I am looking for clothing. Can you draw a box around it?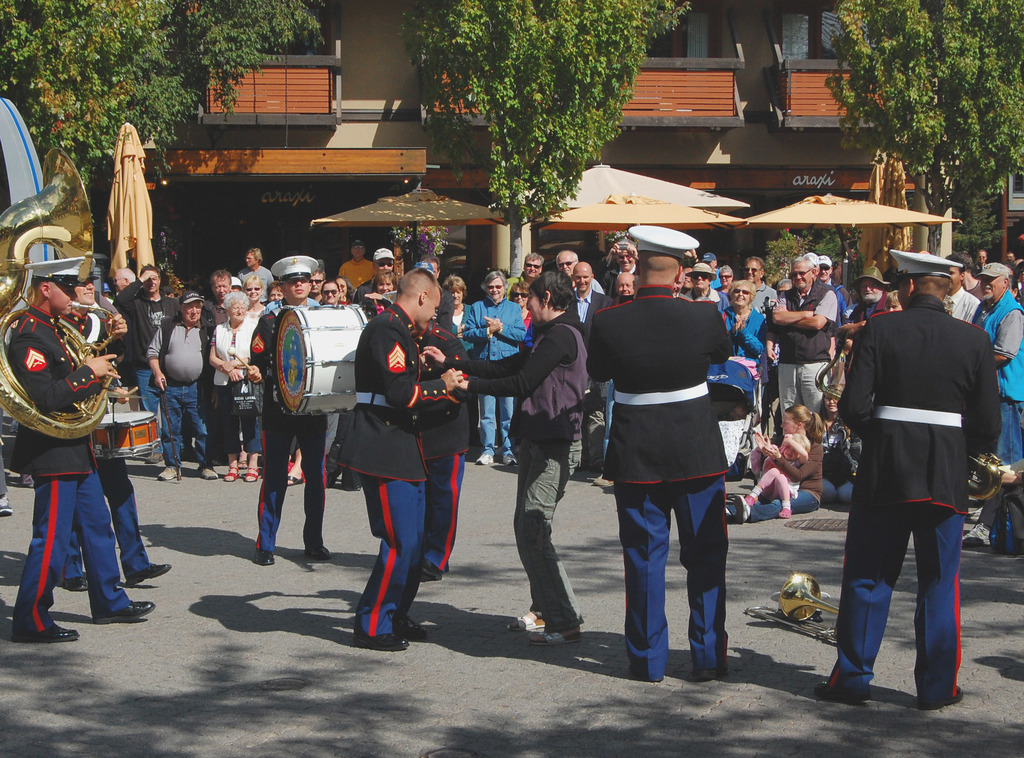
Sure, the bounding box is BBox(143, 305, 211, 474).
